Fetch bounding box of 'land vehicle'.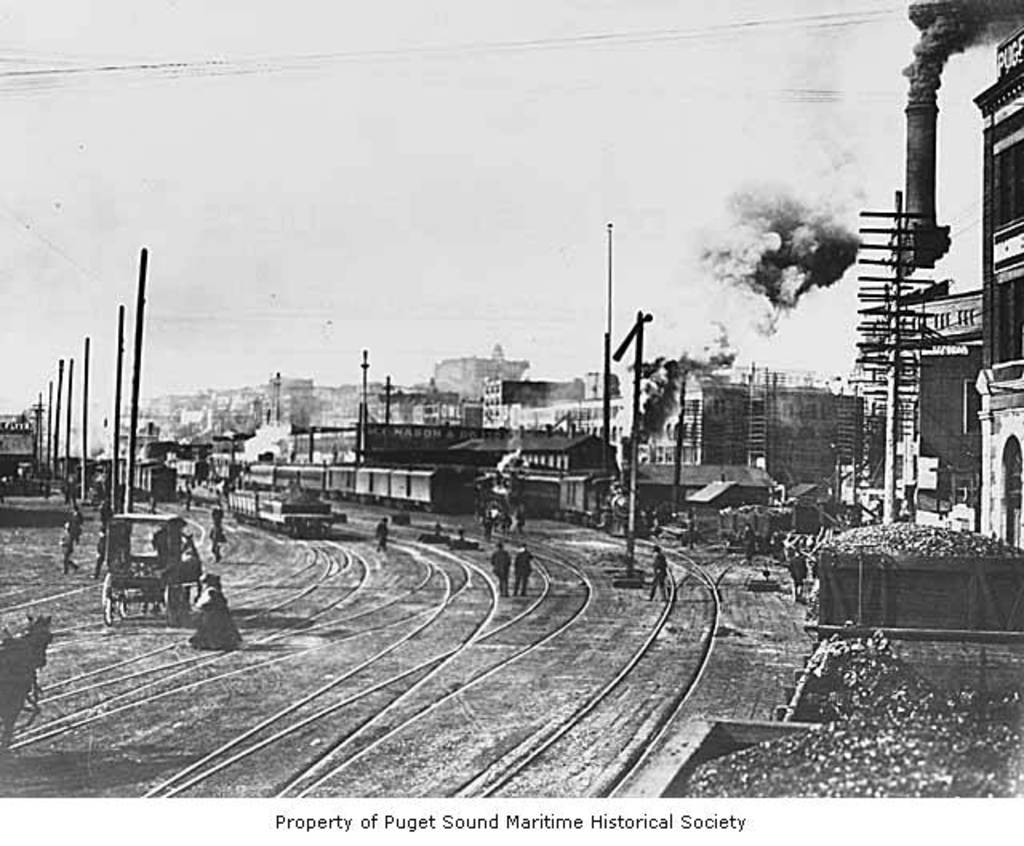
Bbox: locate(75, 494, 234, 649).
